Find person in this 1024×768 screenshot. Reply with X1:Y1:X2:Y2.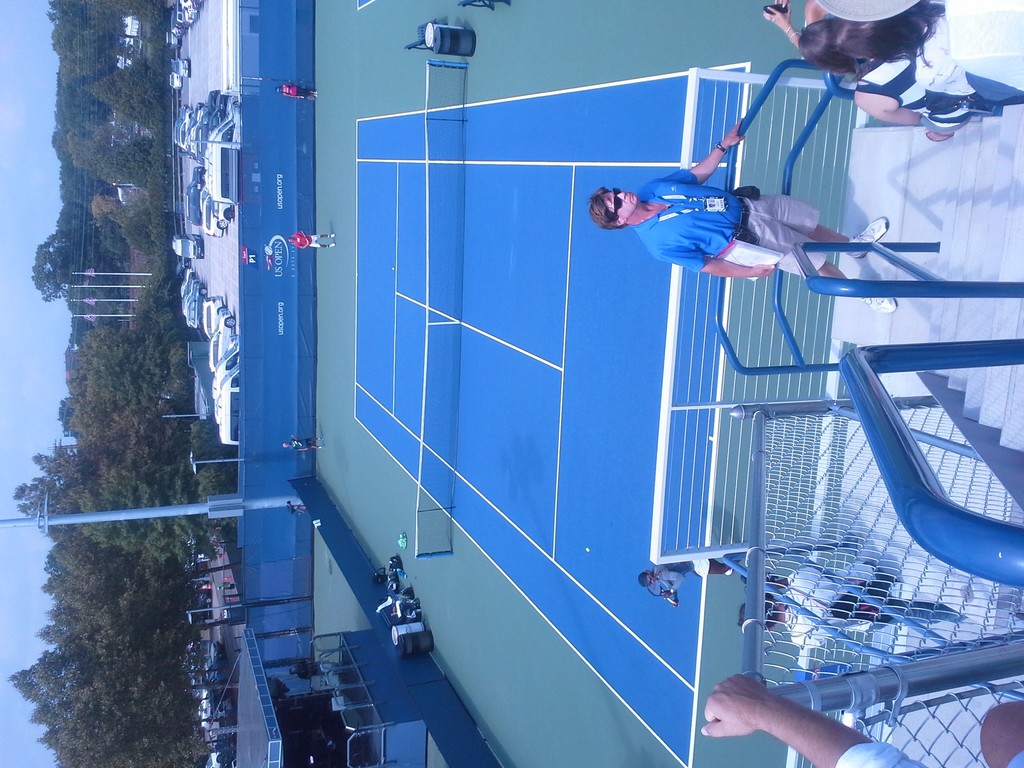
765:0:1023:140.
